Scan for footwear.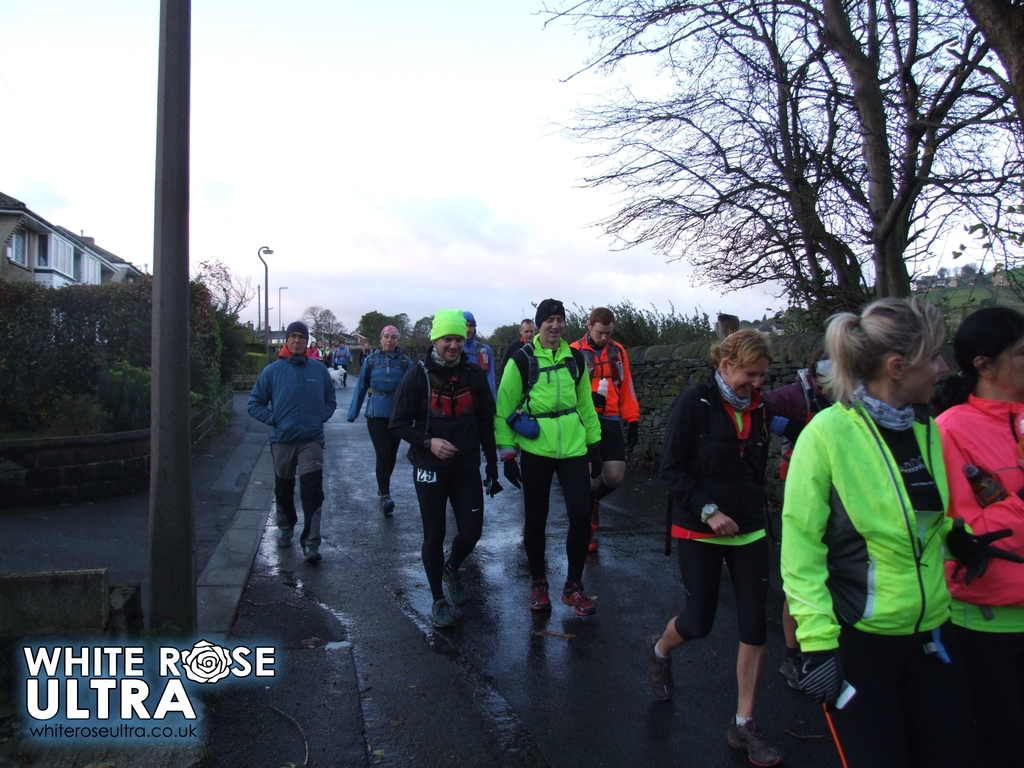
Scan result: box=[646, 634, 676, 707].
